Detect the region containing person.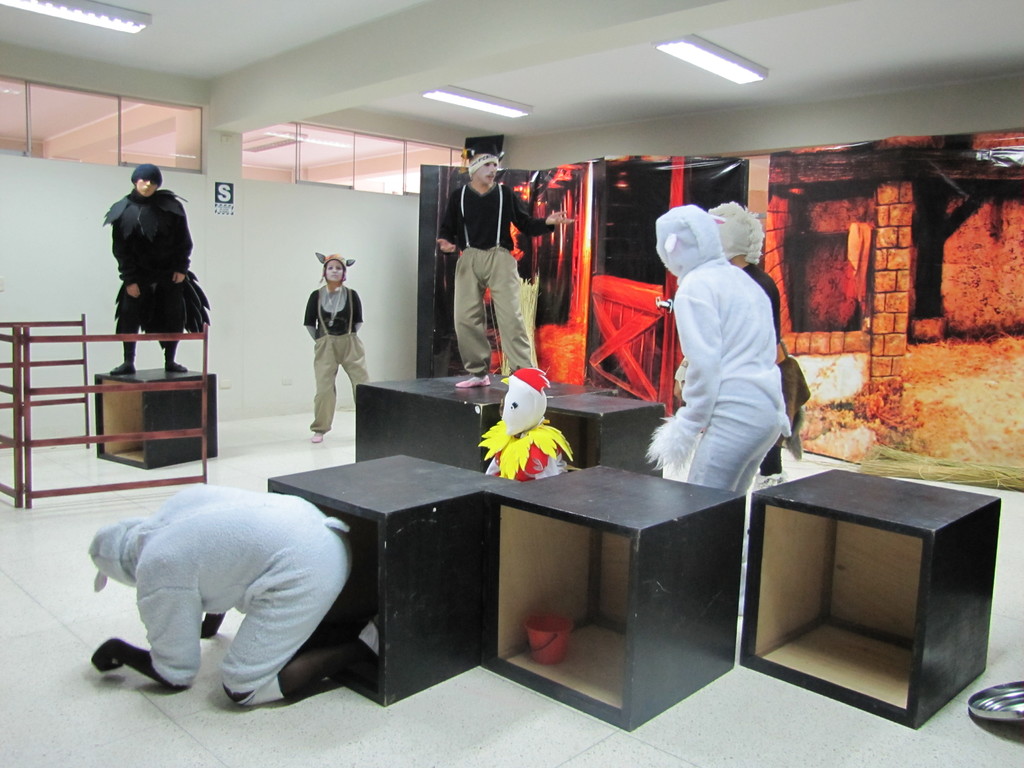
box=[309, 254, 372, 444].
